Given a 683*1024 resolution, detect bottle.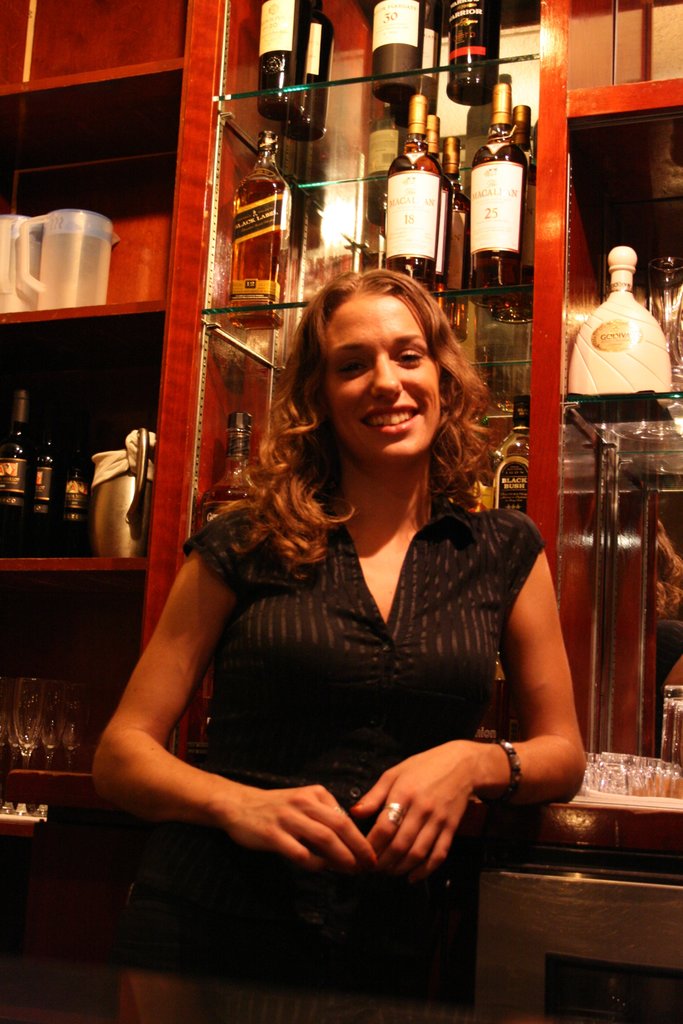
[x1=450, y1=0, x2=487, y2=101].
